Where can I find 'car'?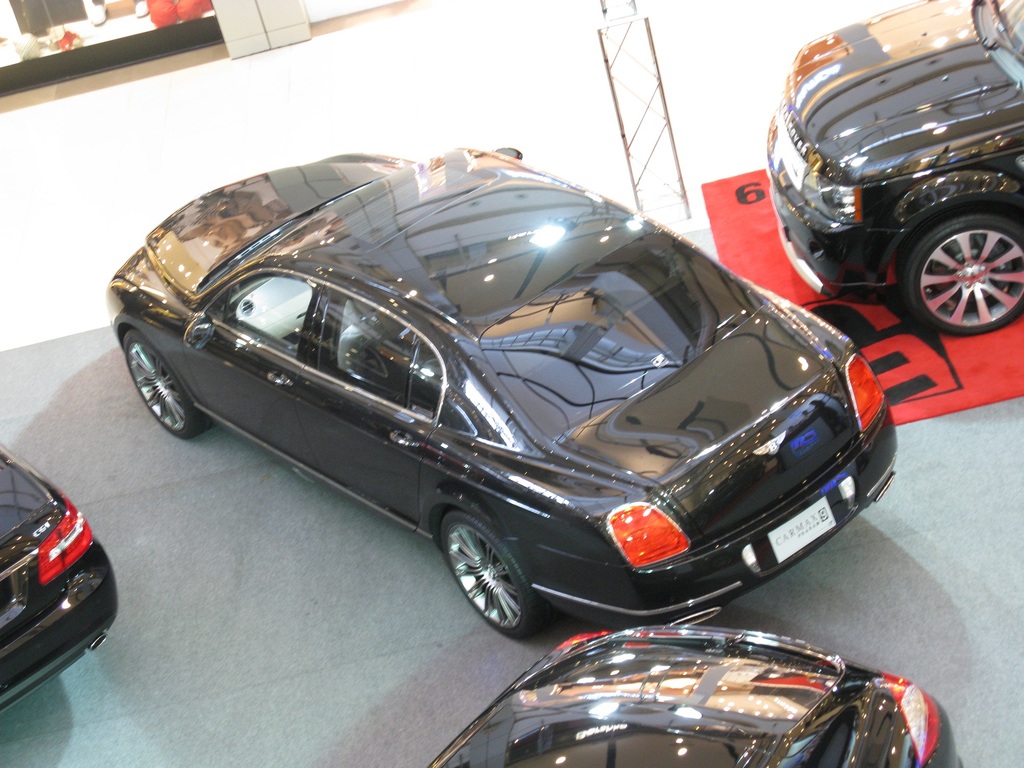
You can find it at locate(0, 447, 127, 721).
